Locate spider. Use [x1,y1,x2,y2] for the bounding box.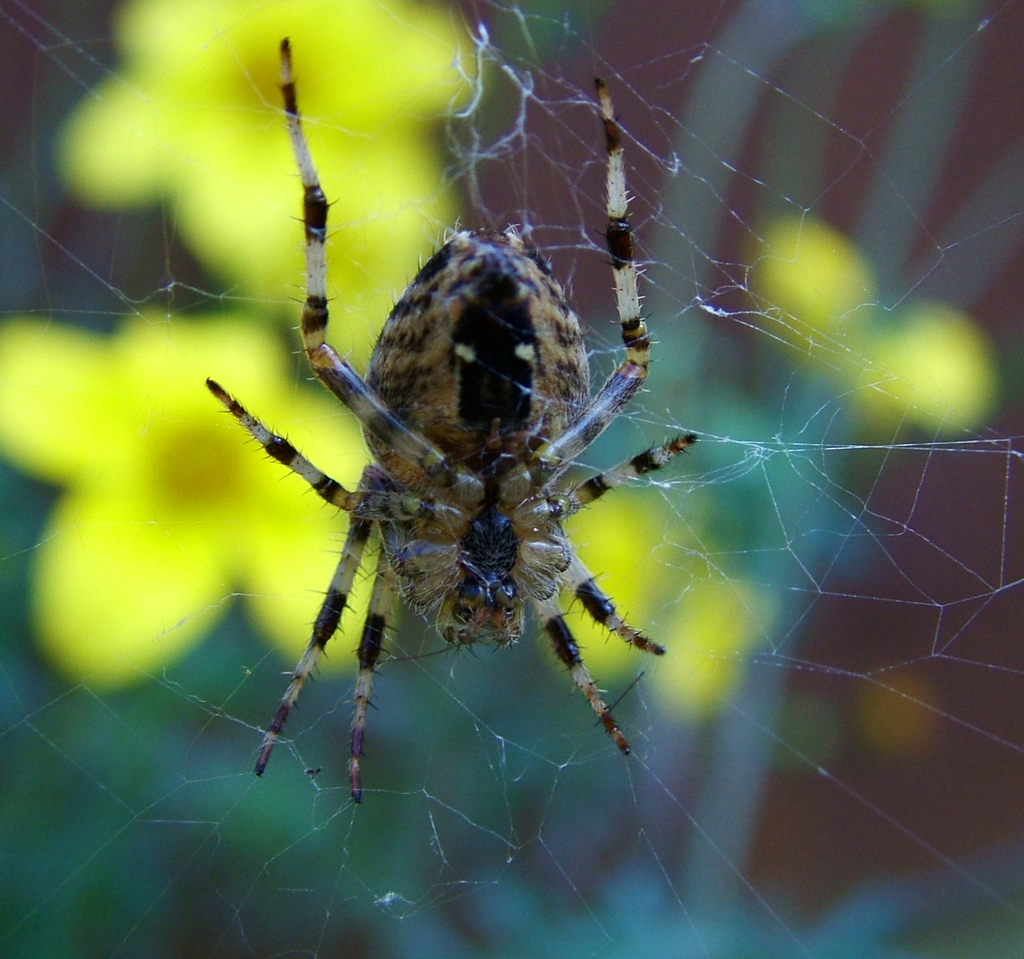
[198,27,708,806].
